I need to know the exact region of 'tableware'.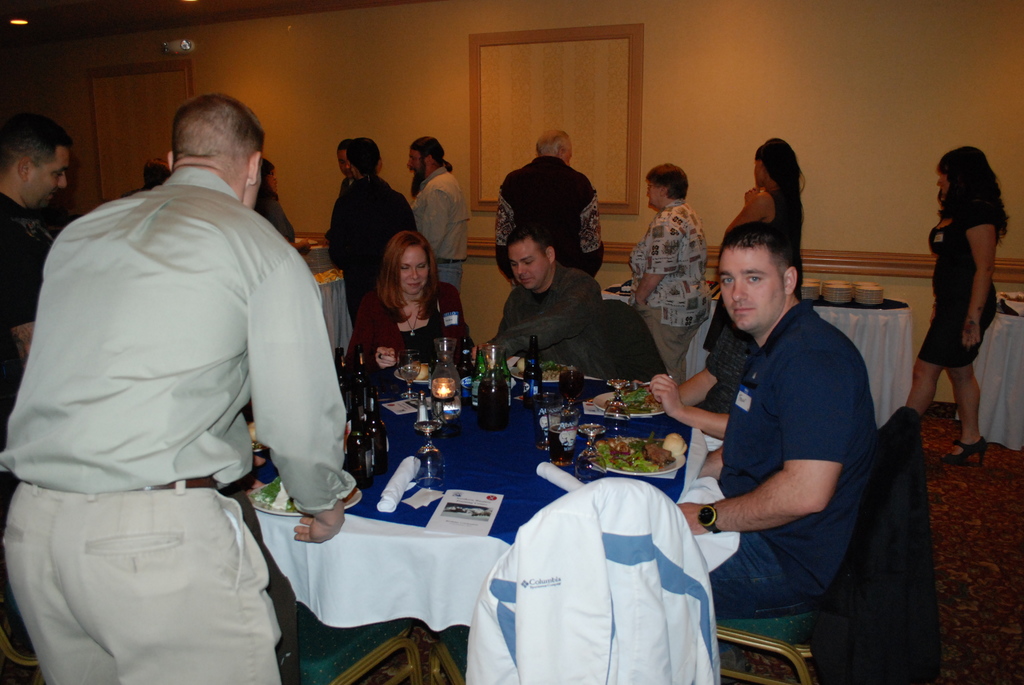
Region: bbox=(388, 365, 442, 384).
